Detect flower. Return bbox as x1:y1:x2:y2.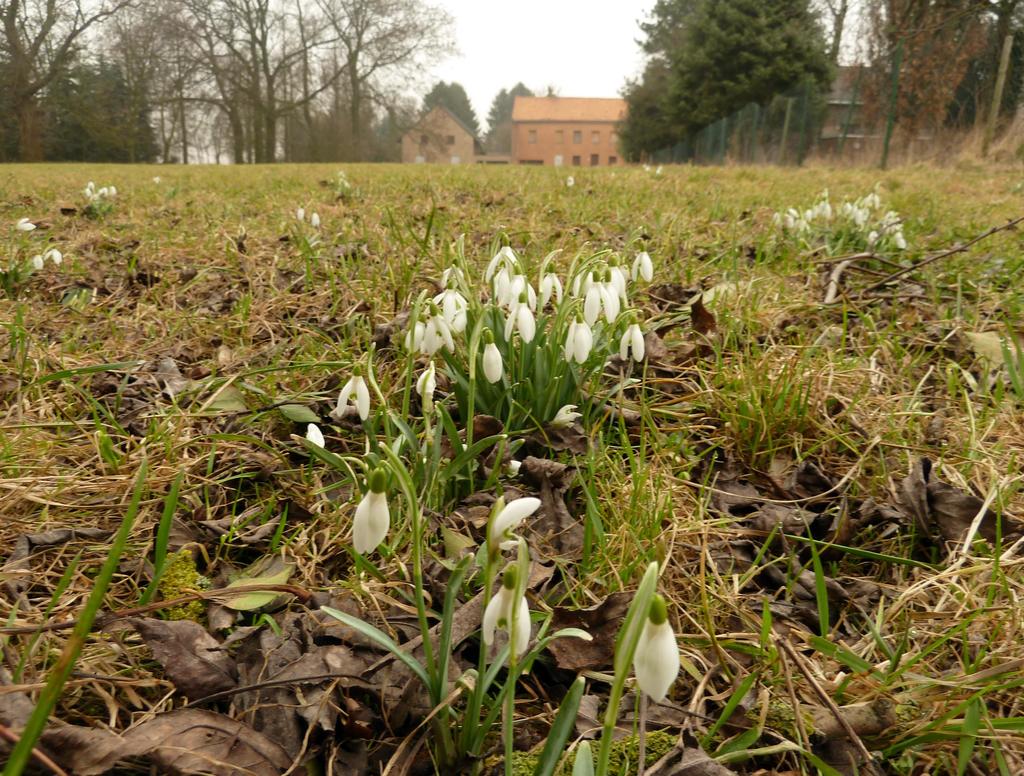
496:263:520:302.
